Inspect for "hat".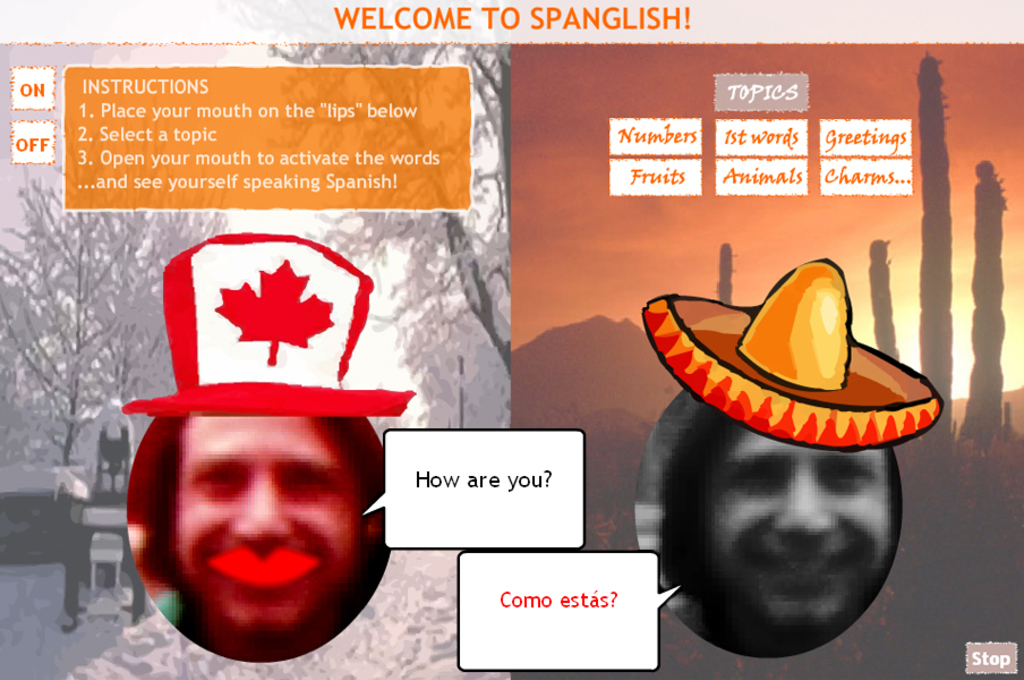
Inspection: 642/258/946/452.
